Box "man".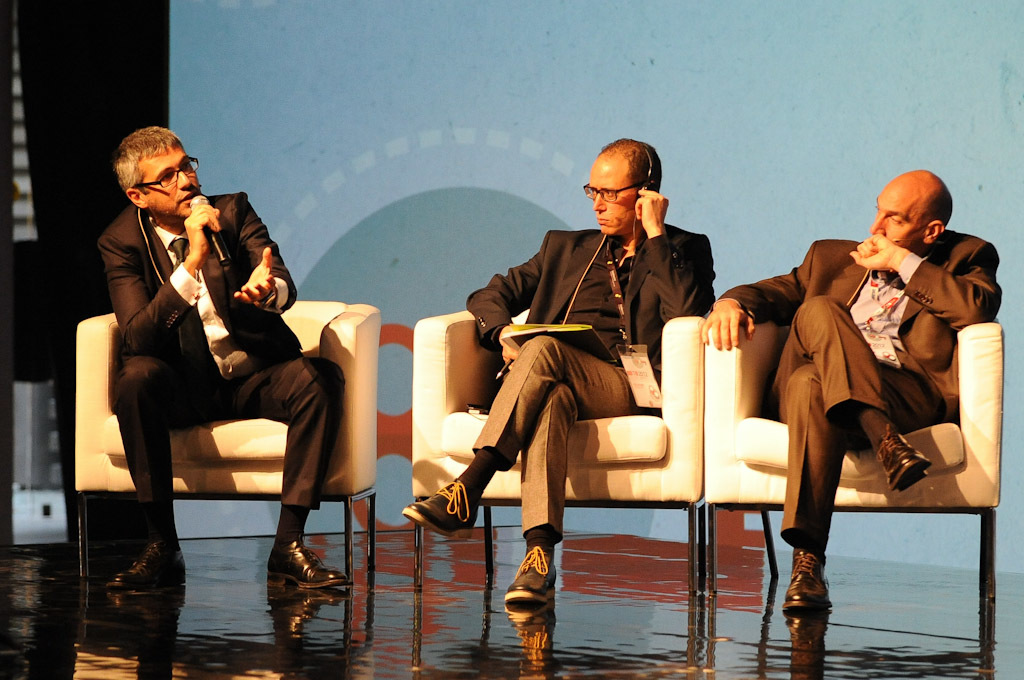
x1=700 y1=167 x2=1002 y2=618.
